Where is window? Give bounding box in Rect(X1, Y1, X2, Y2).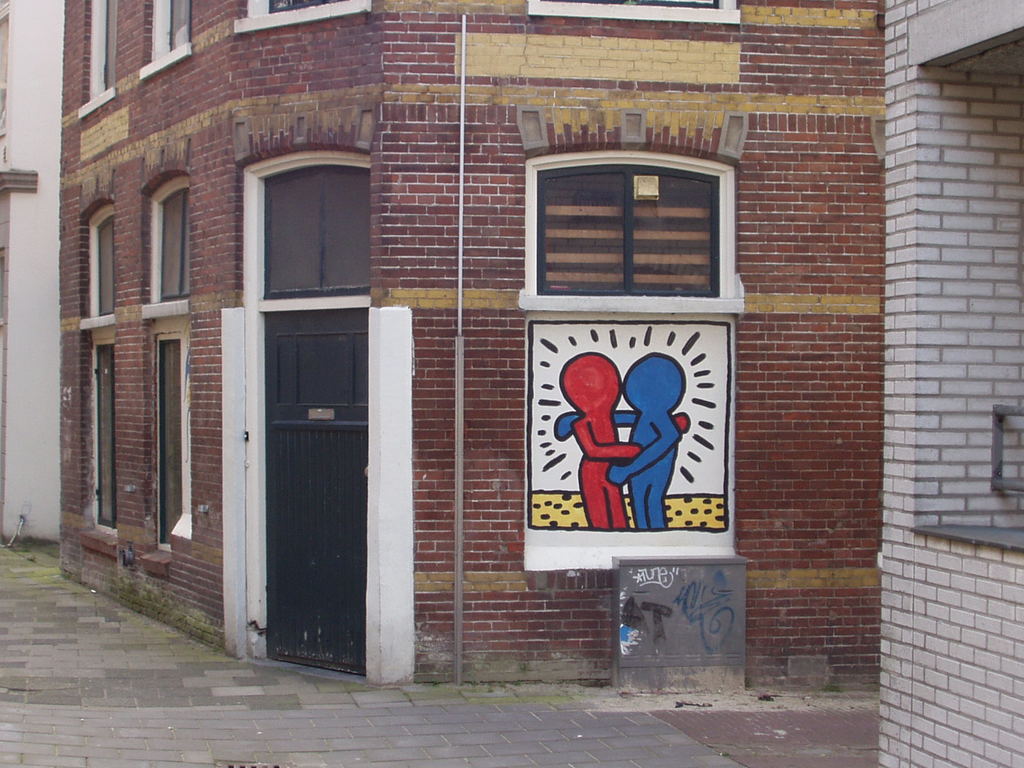
Rect(131, 0, 199, 84).
